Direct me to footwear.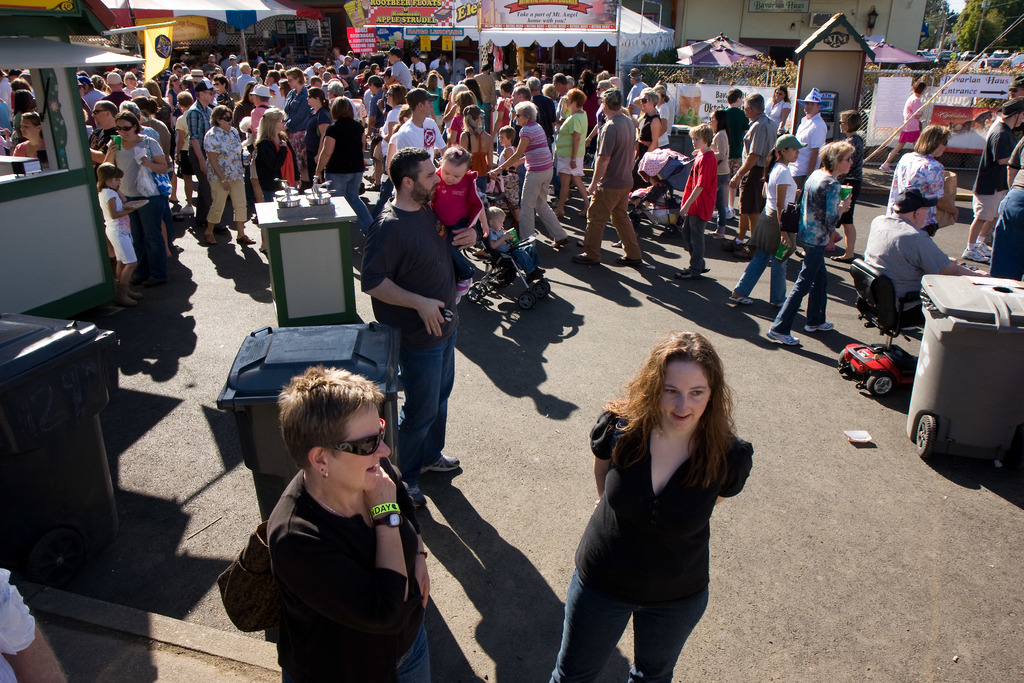
Direction: box(576, 206, 588, 215).
